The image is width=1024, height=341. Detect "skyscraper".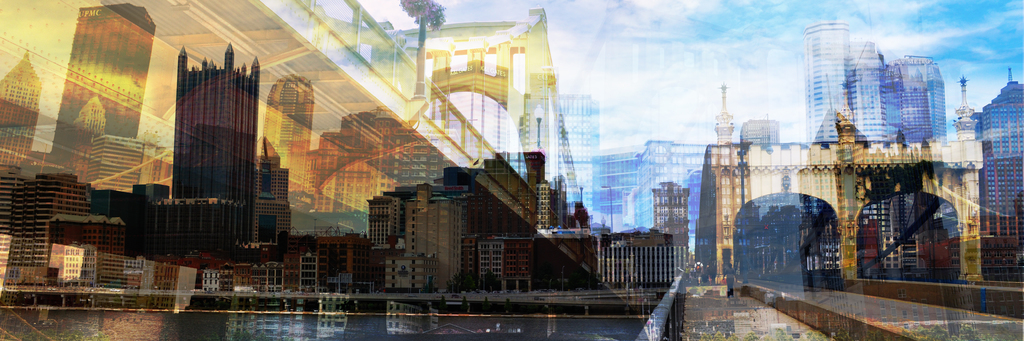
Detection: bbox(143, 27, 279, 276).
